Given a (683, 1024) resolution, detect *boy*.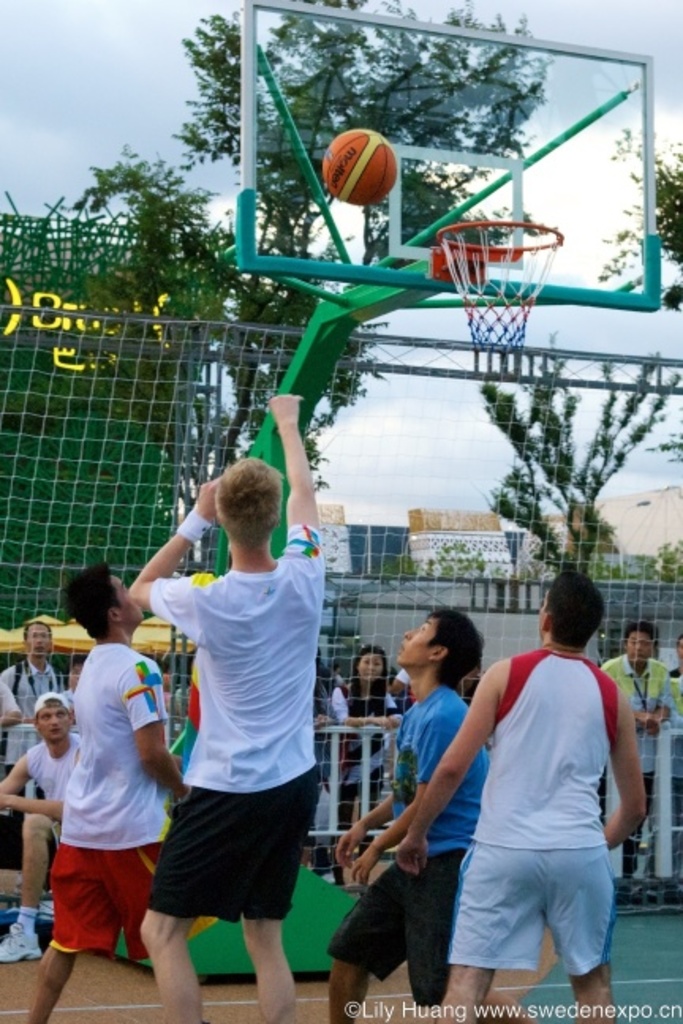
<box>658,621,681,880</box>.
